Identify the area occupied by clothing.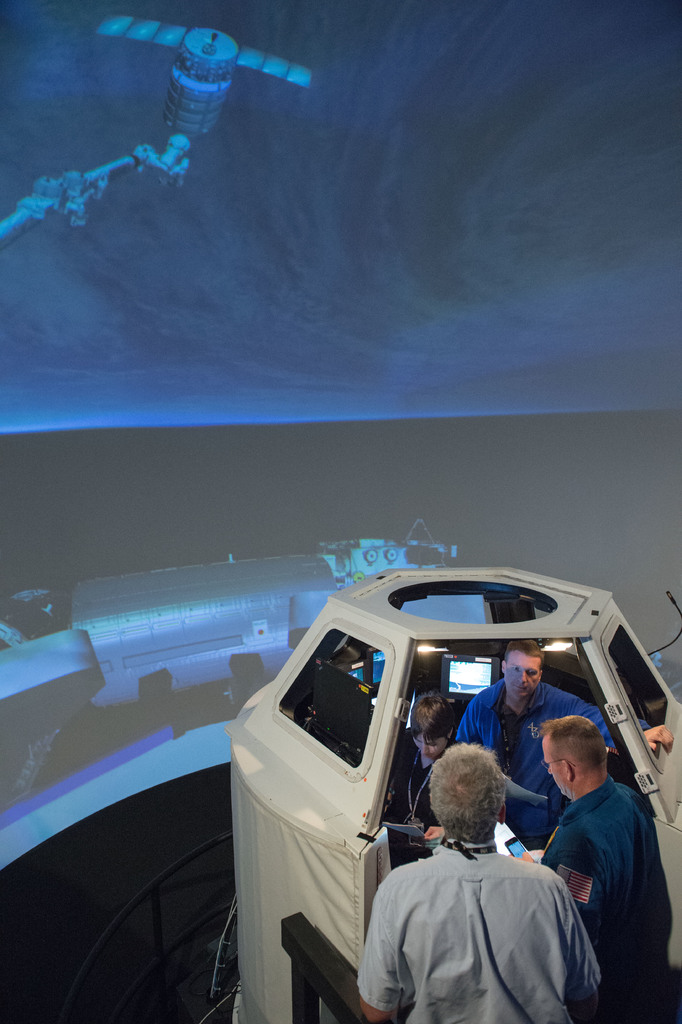
Area: (374,728,456,876).
